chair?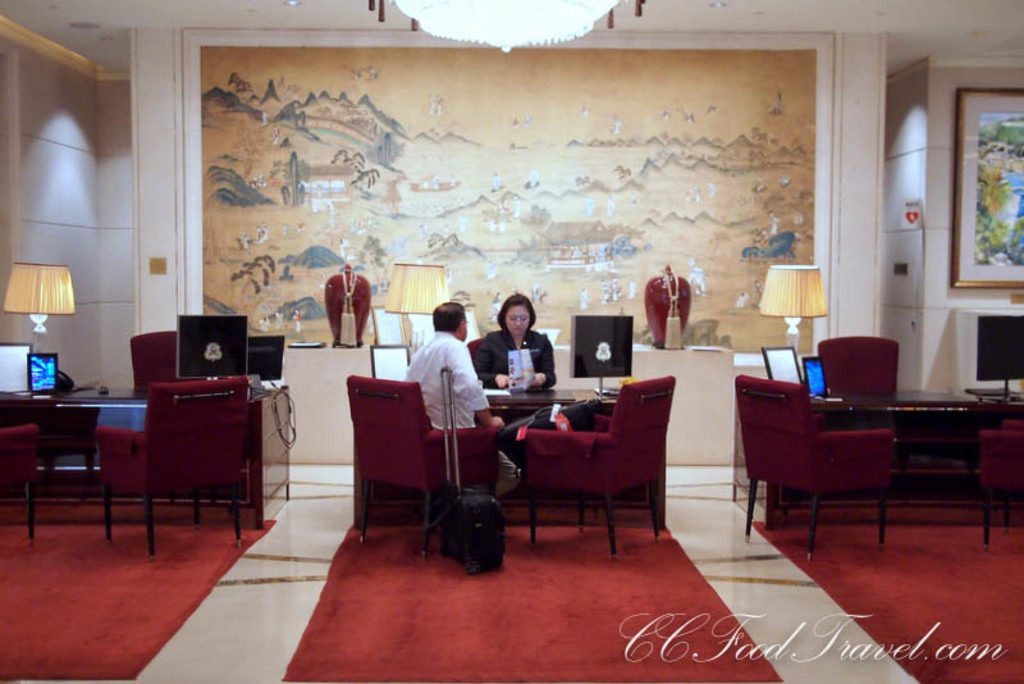
93/370/248/552
